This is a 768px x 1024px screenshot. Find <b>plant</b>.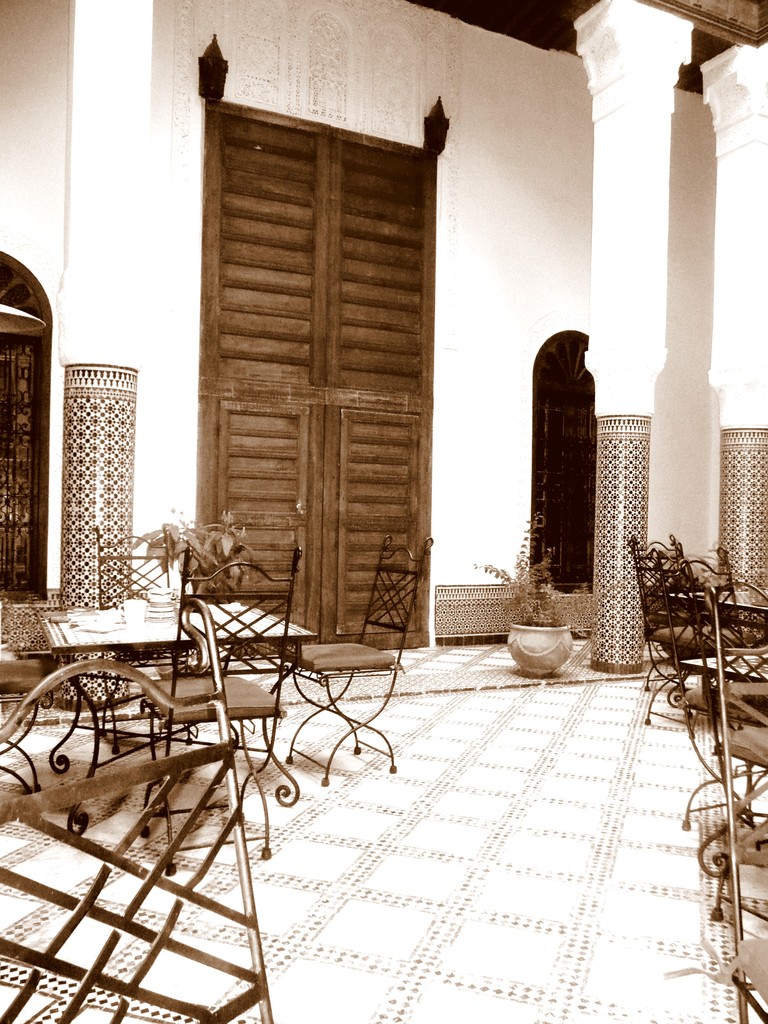
Bounding box: bbox=[468, 505, 582, 640].
